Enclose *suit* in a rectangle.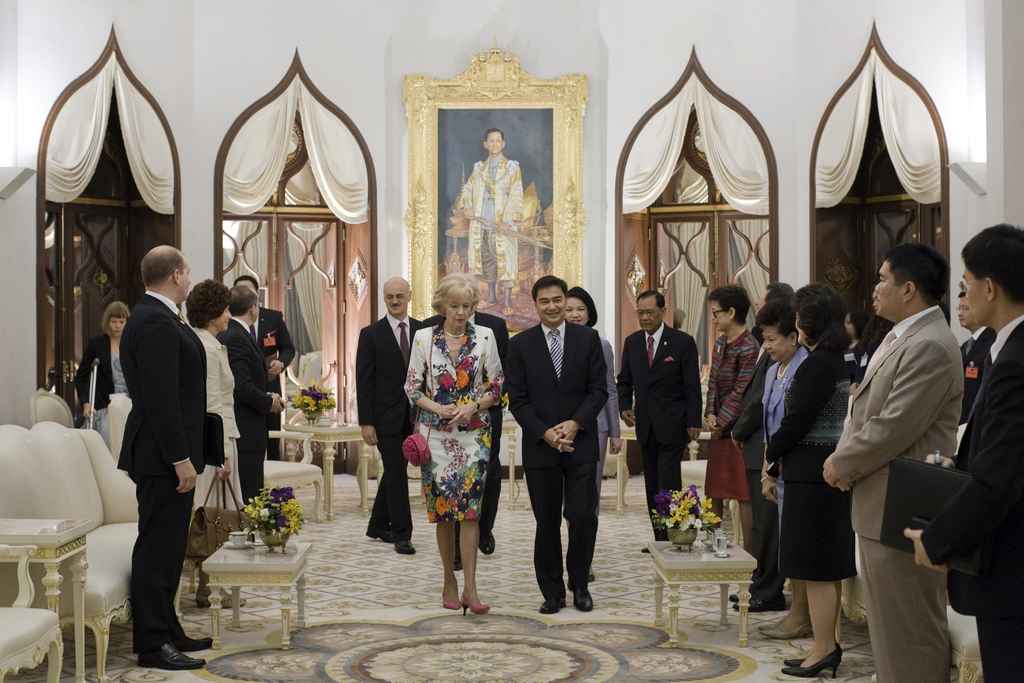
select_region(921, 313, 1023, 682).
